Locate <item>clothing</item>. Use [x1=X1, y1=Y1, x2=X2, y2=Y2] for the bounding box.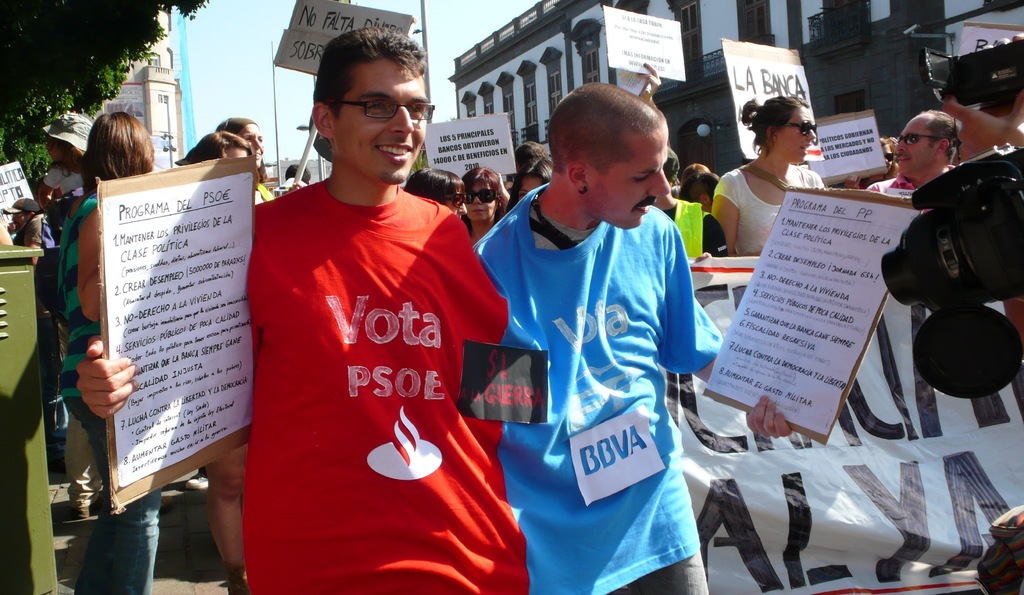
[x1=61, y1=193, x2=166, y2=594].
